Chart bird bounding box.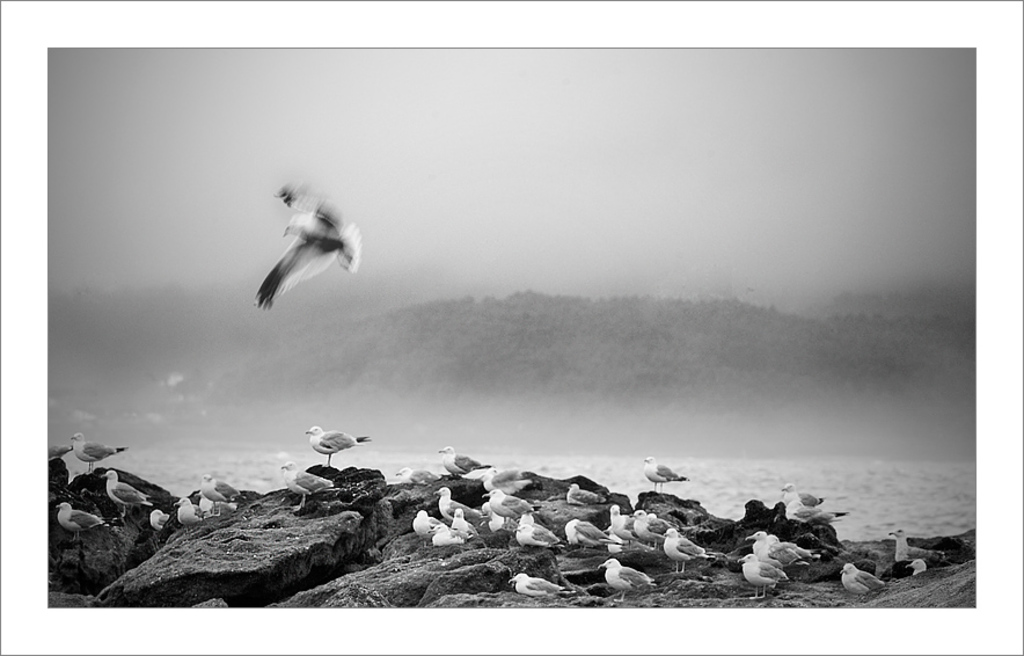
Charted: (left=565, top=483, right=605, bottom=505).
